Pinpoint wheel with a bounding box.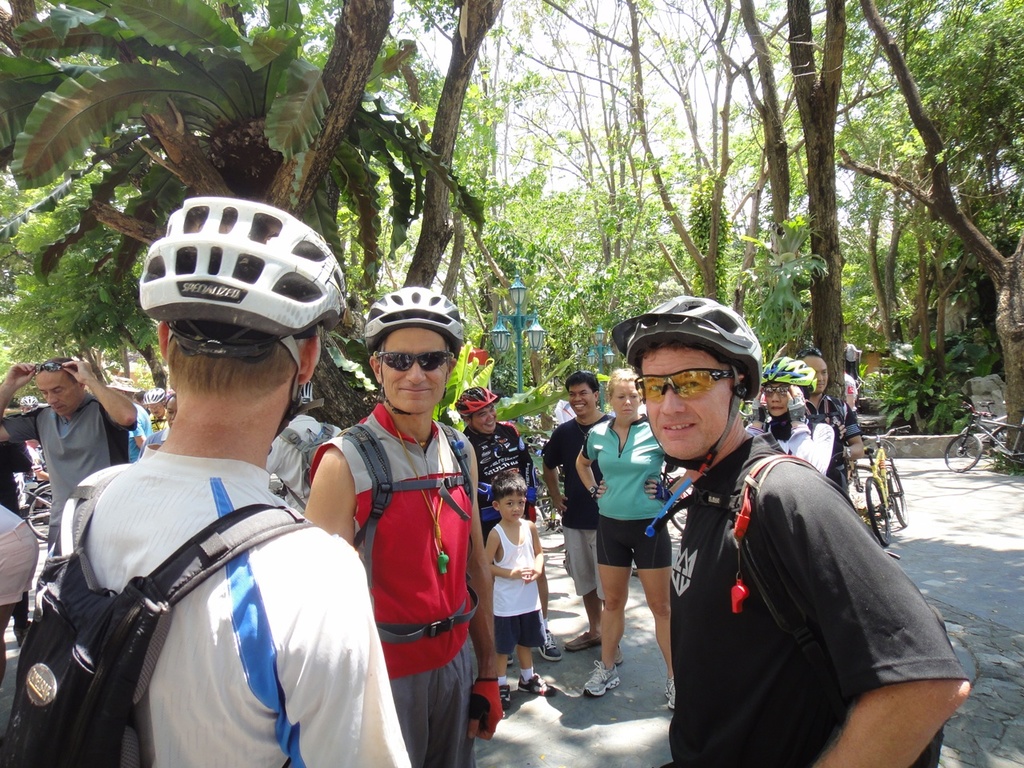
[left=533, top=478, right=554, bottom=530].
